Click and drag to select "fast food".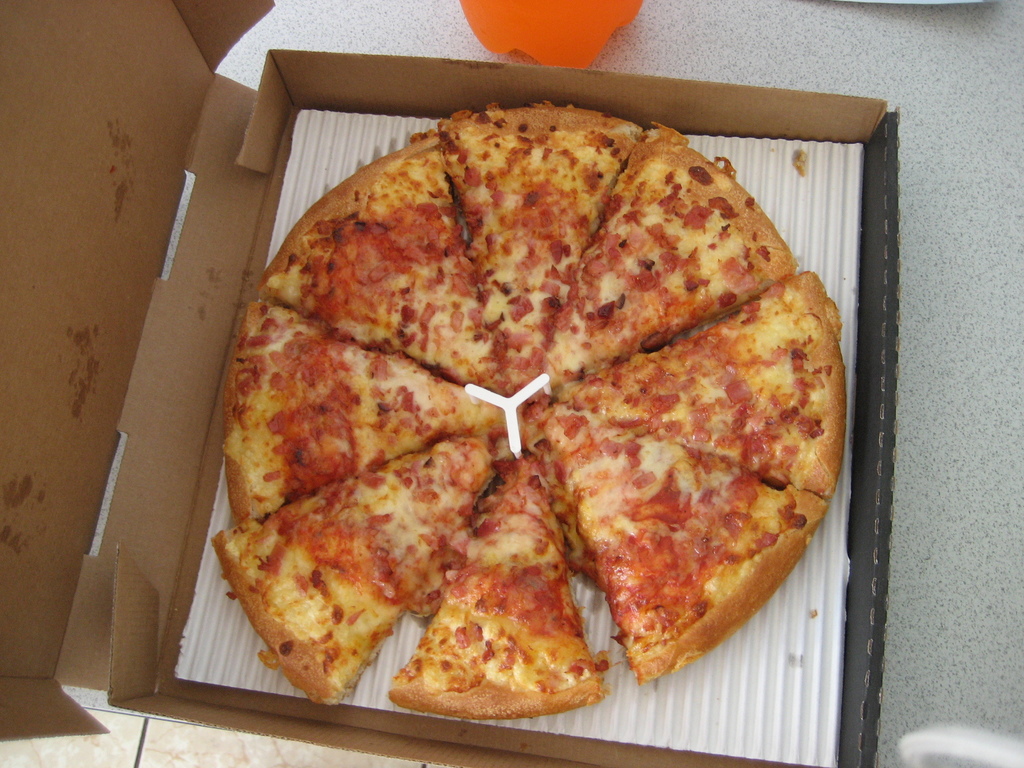
Selection: 256 133 498 384.
